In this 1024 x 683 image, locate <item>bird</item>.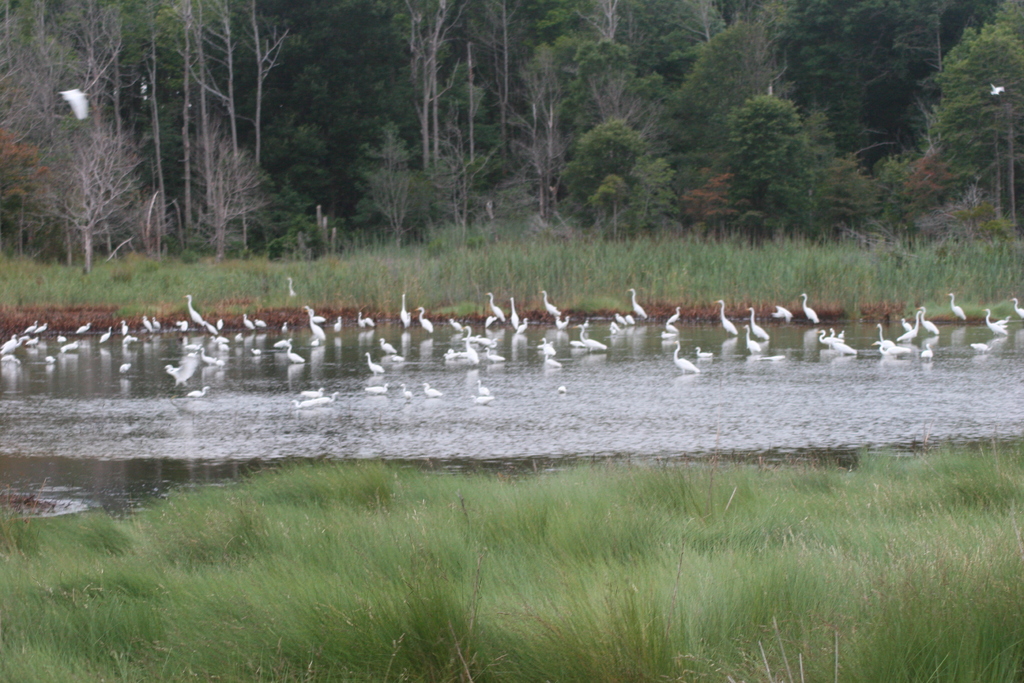
Bounding box: {"x1": 421, "y1": 381, "x2": 447, "y2": 402}.
